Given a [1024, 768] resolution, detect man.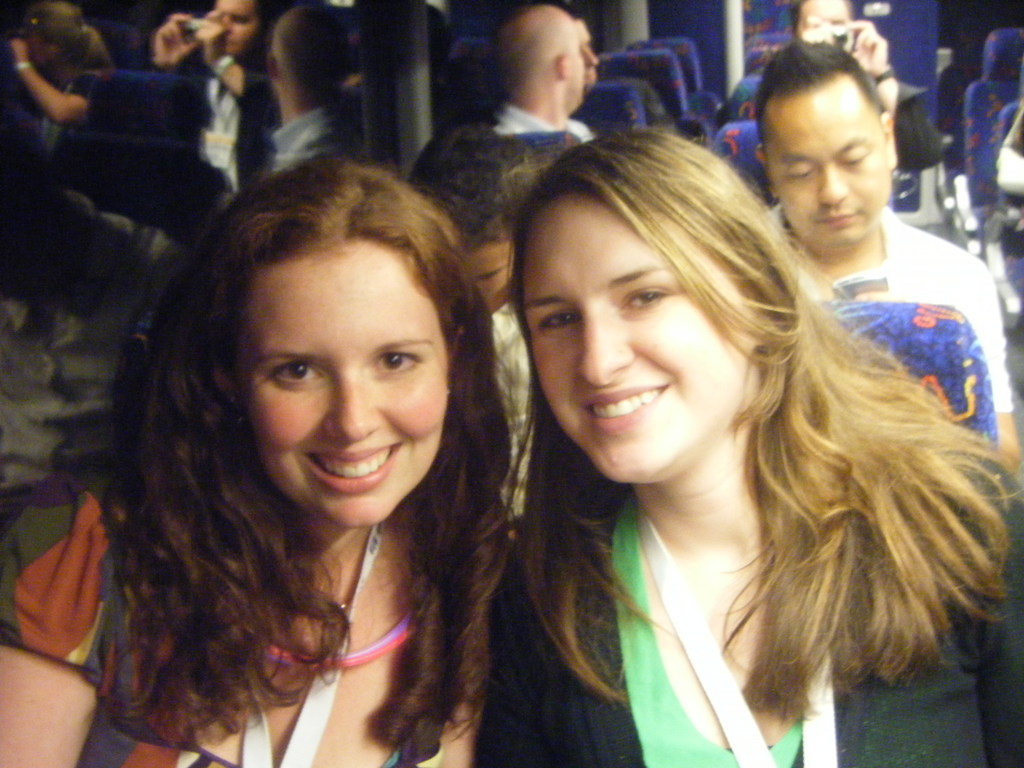
<box>755,35,1009,461</box>.
